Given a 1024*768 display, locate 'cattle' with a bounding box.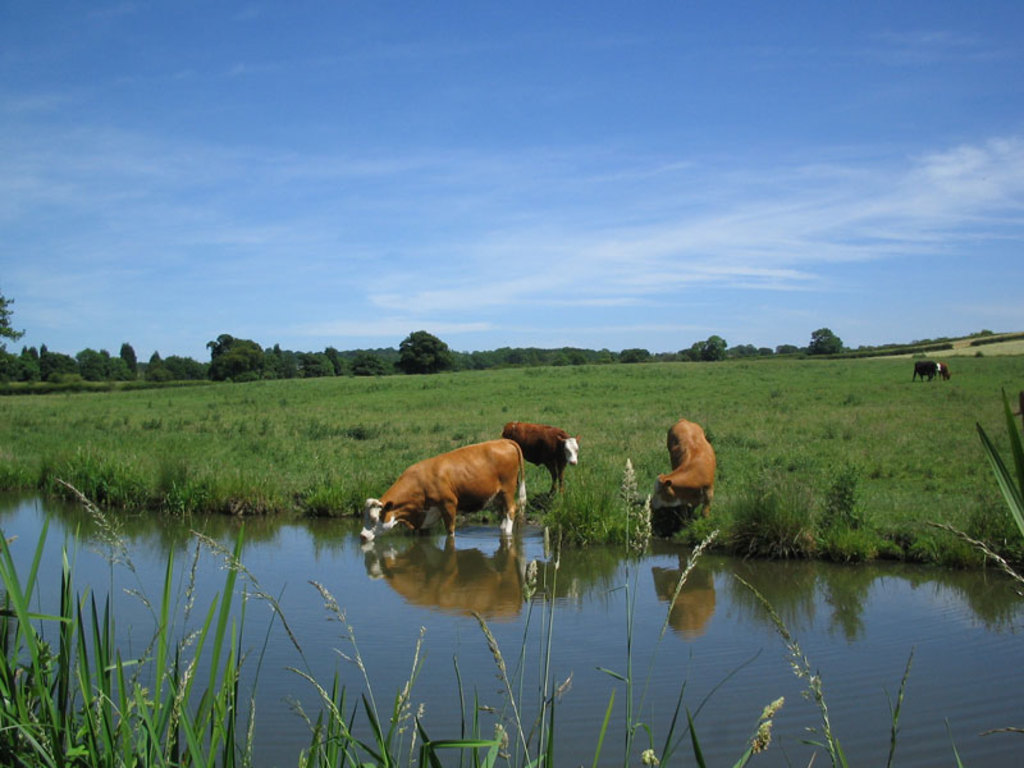
Located: rect(909, 362, 951, 384).
